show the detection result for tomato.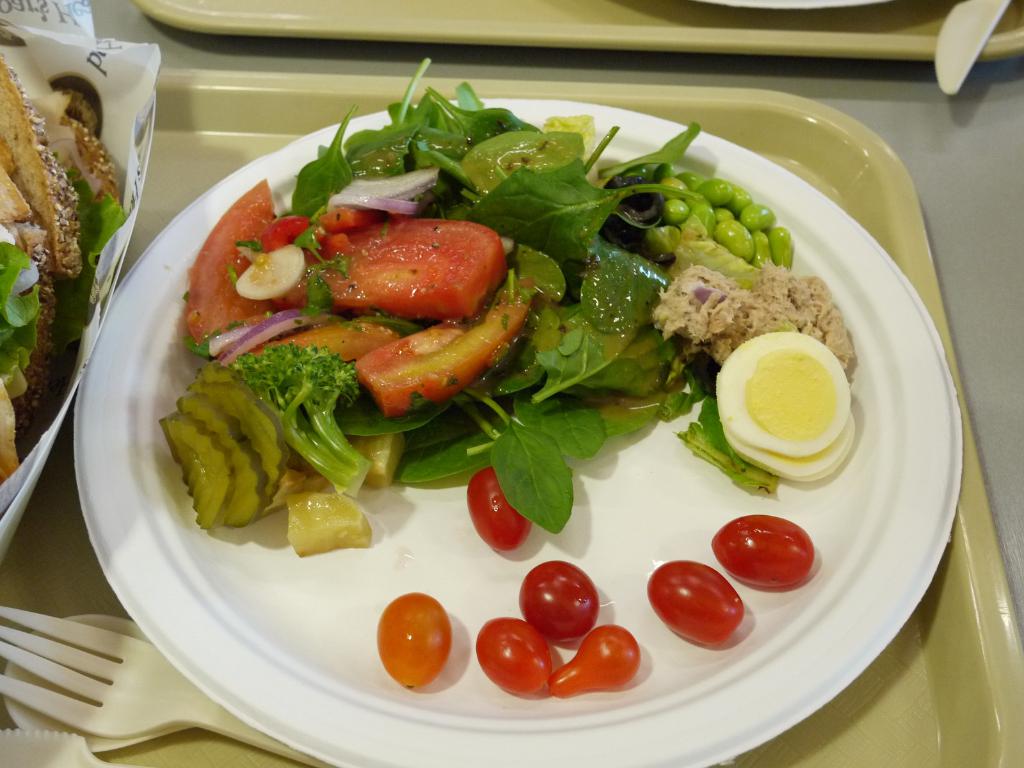
[left=648, top=562, right=742, bottom=646].
